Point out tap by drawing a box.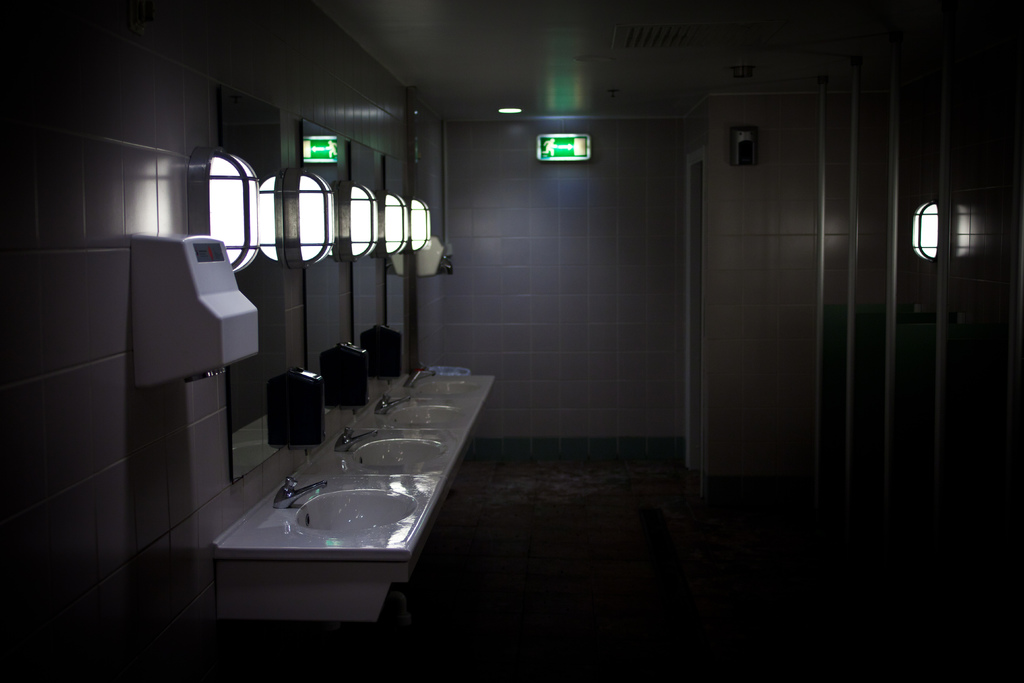
<region>268, 481, 327, 506</region>.
